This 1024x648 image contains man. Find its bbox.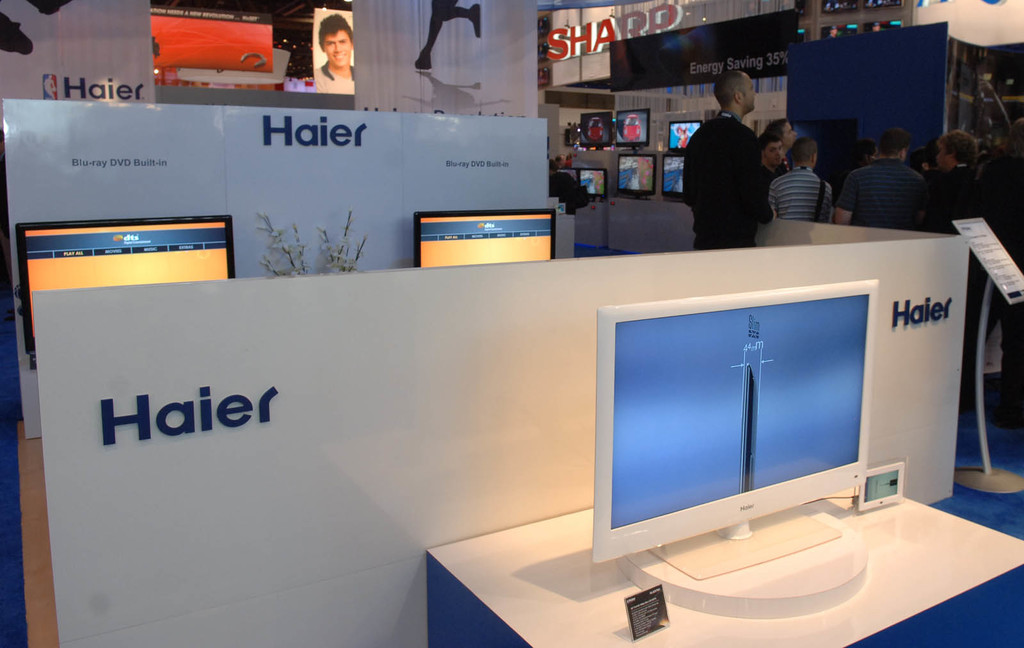
pyautogui.locateOnScreen(837, 129, 929, 232).
